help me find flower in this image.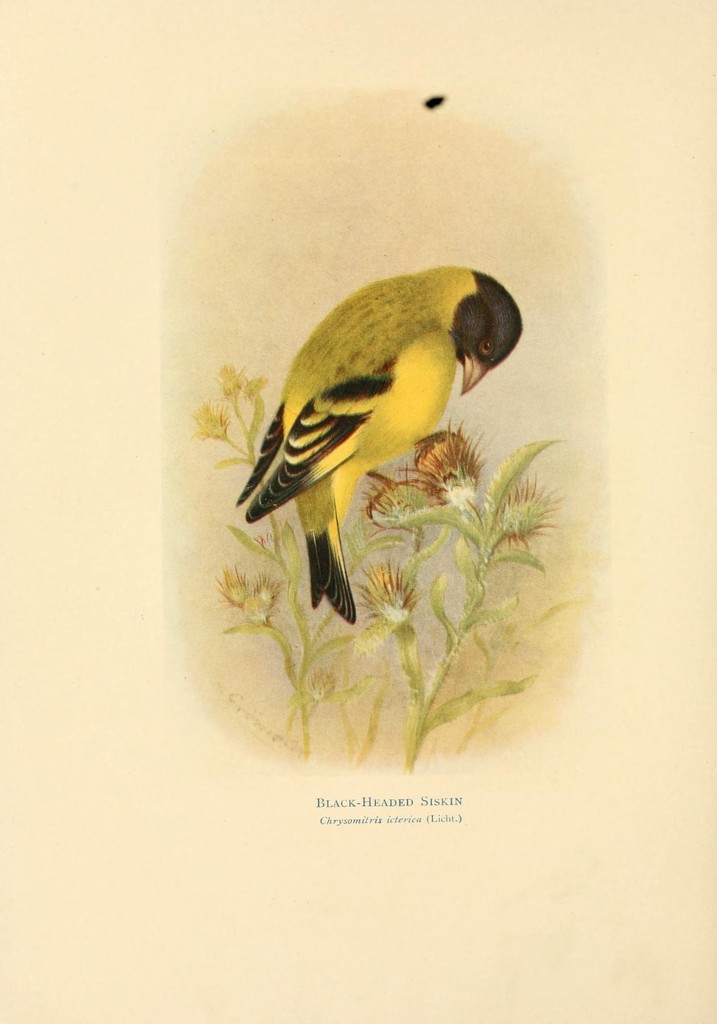
Found it: 358:564:412:636.
